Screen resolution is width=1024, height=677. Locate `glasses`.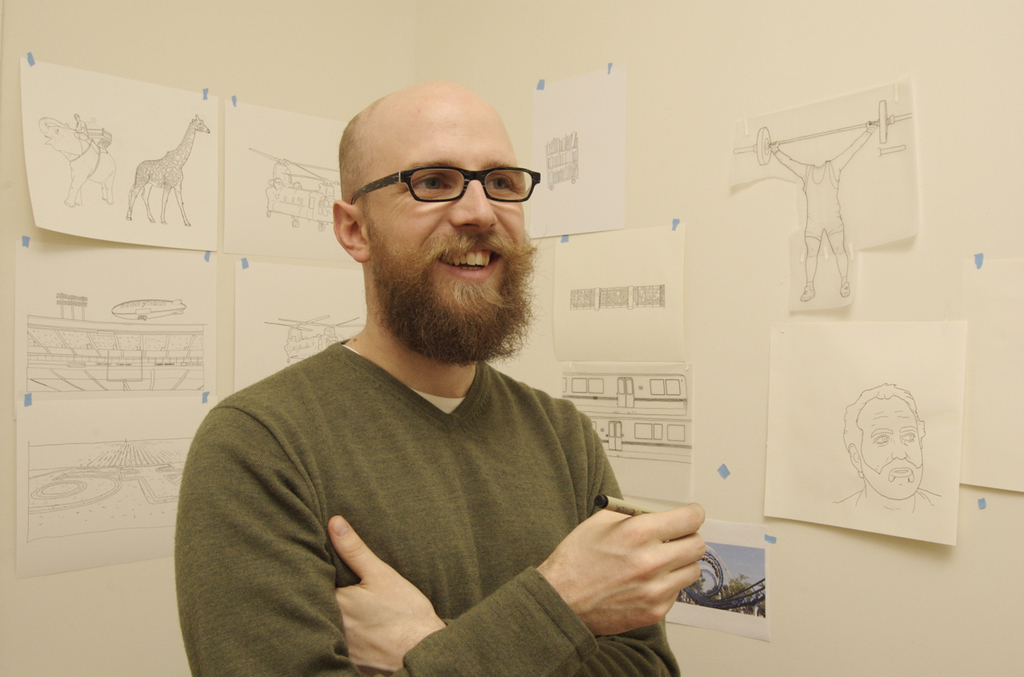
box=[341, 148, 536, 210].
